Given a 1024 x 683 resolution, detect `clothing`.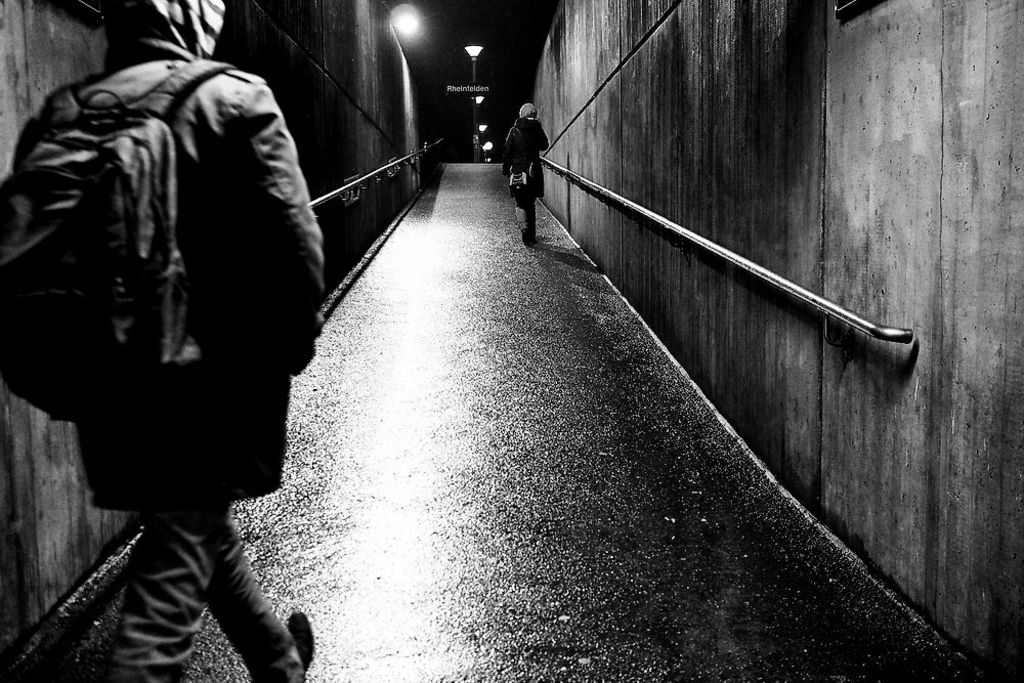
pyautogui.locateOnScreen(521, 98, 536, 116).
